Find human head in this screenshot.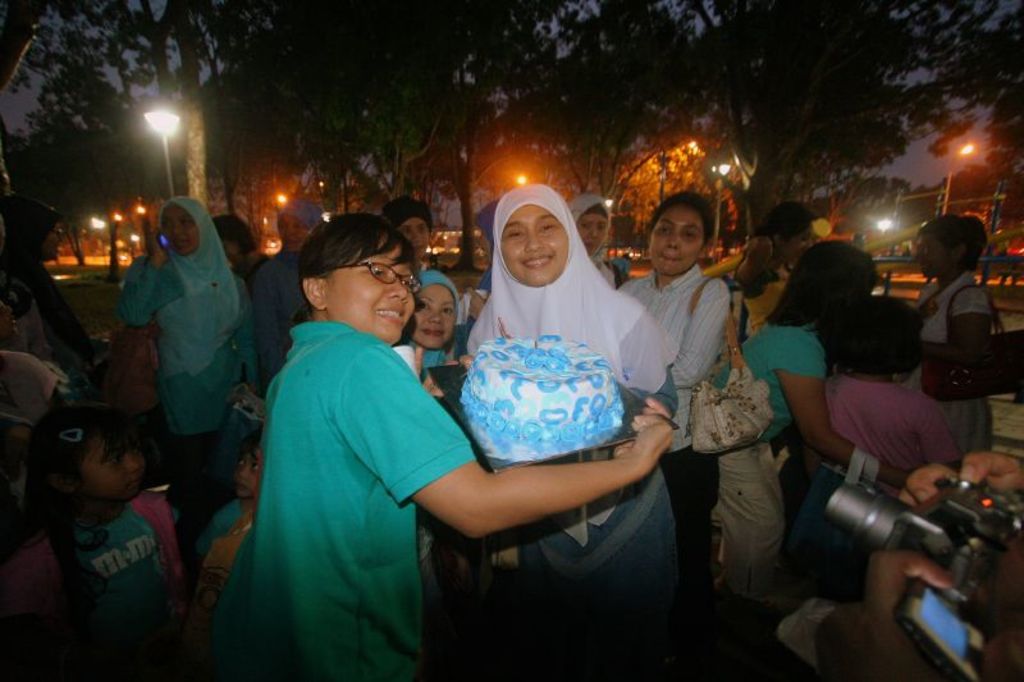
The bounding box for human head is {"x1": 649, "y1": 188, "x2": 718, "y2": 282}.
